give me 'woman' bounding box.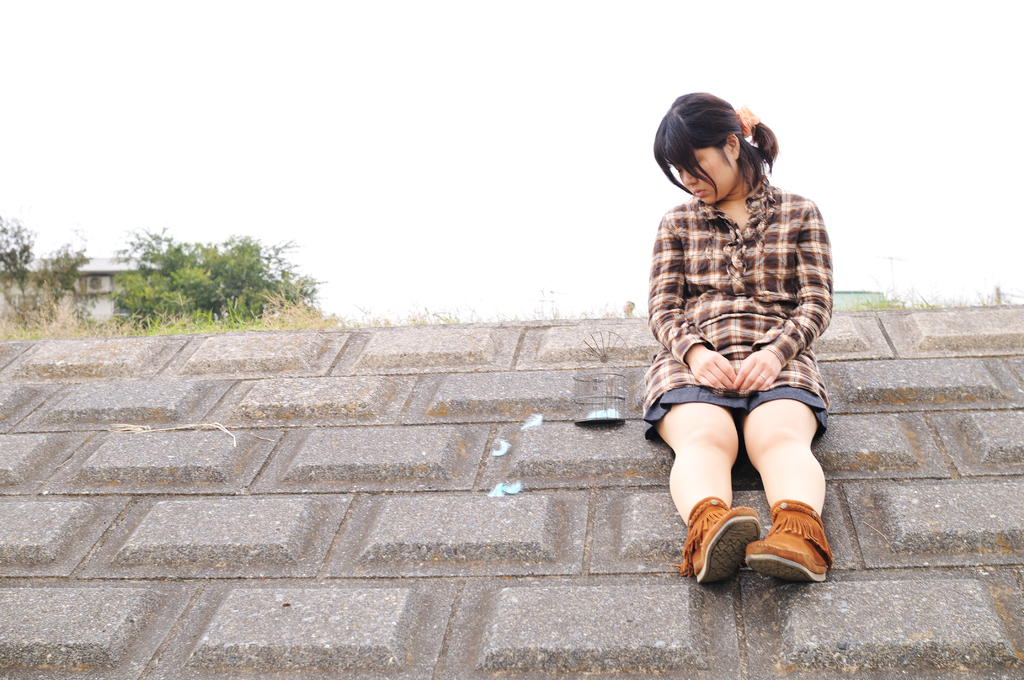
rect(641, 90, 833, 582).
